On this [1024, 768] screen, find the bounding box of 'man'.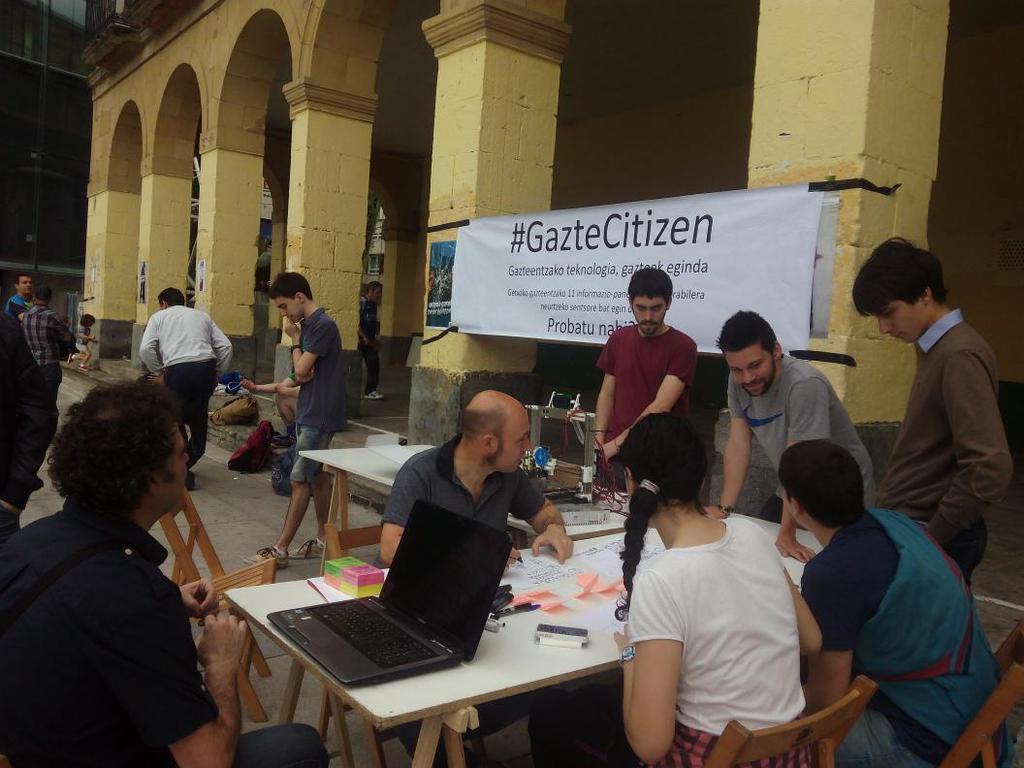
Bounding box: select_region(139, 282, 232, 492).
